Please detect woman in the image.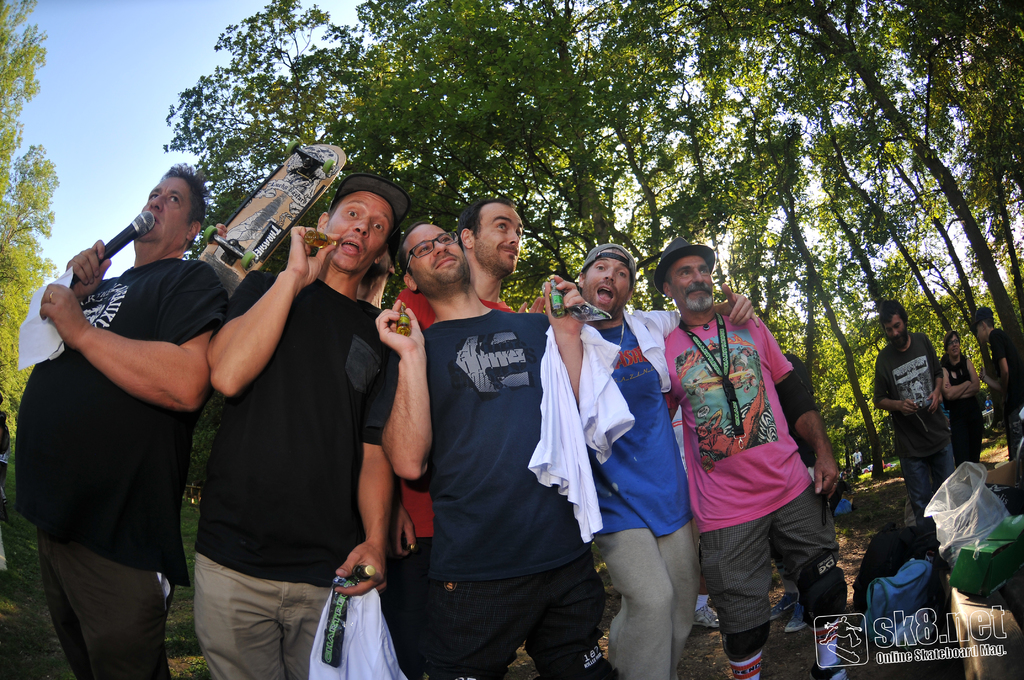
box=[944, 333, 982, 469].
